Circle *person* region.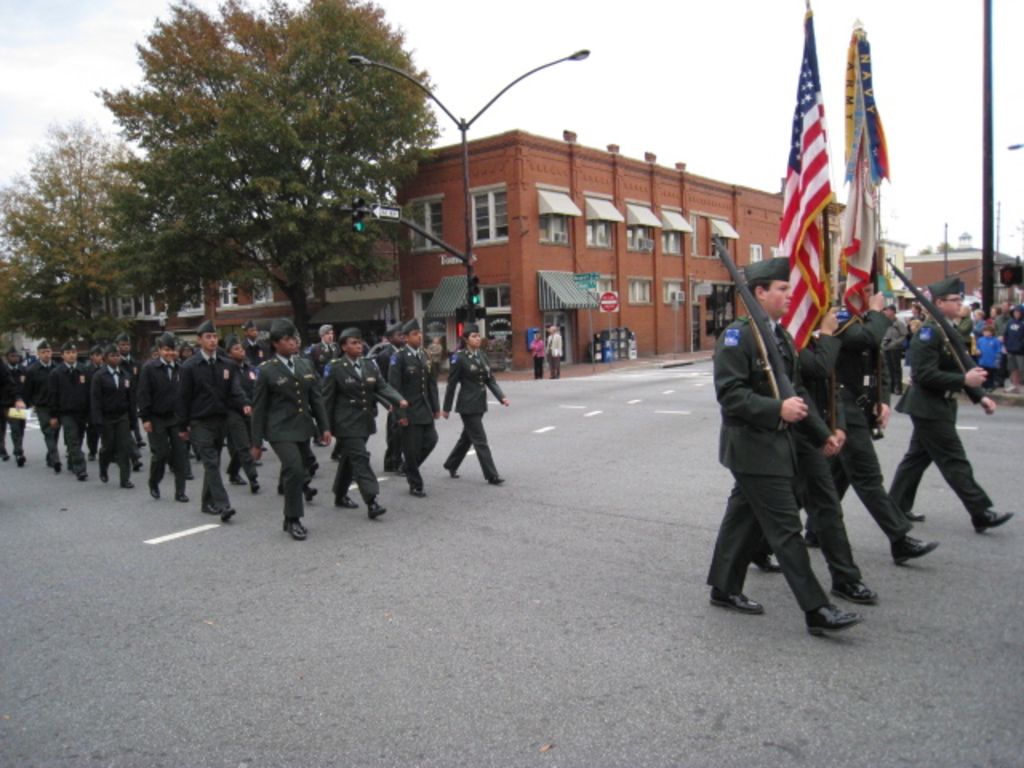
Region: rect(253, 317, 326, 544).
